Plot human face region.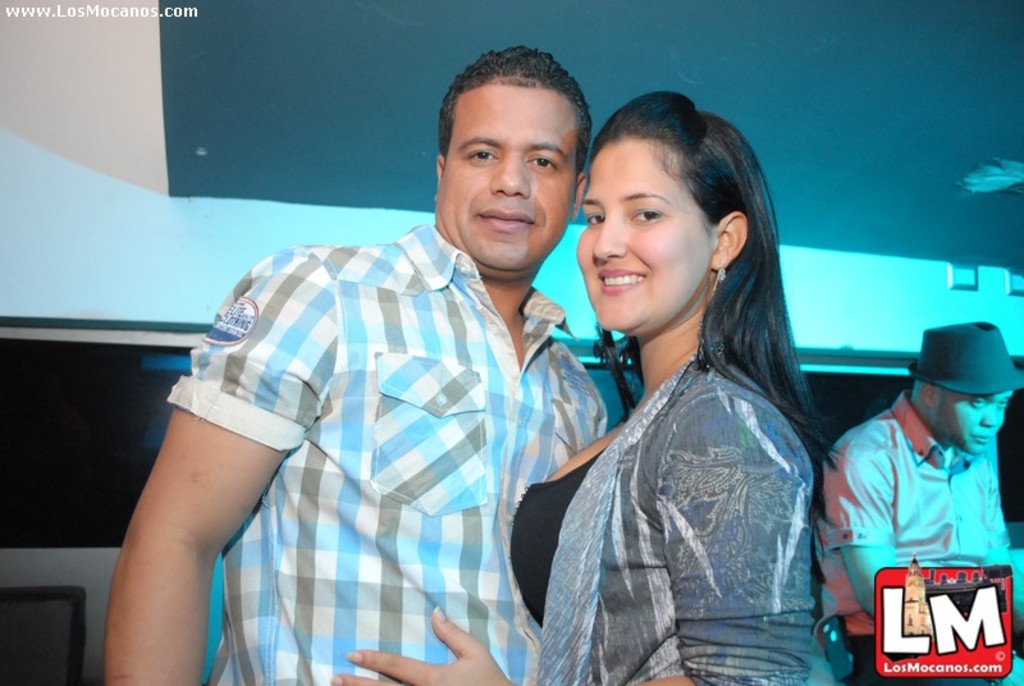
Plotted at bbox=[444, 76, 579, 269].
